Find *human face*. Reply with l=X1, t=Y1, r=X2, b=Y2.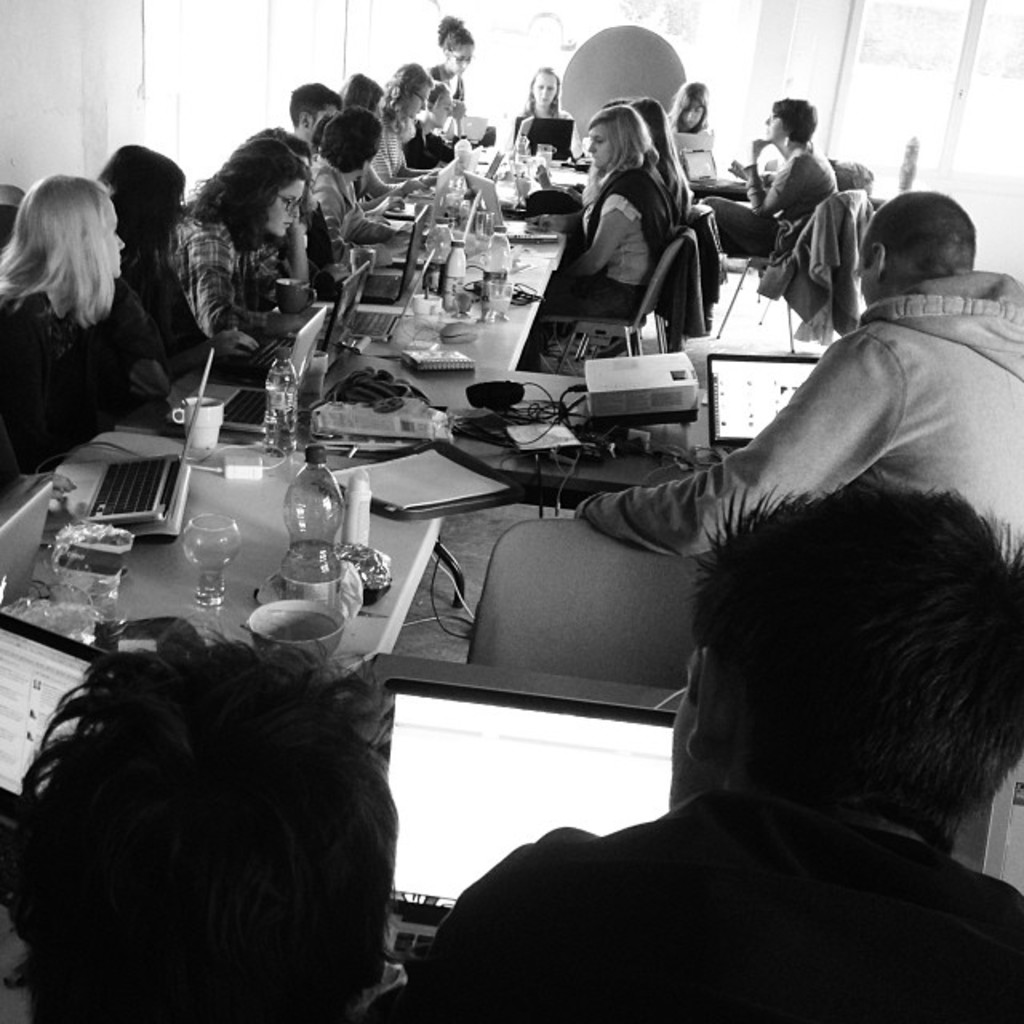
l=106, t=203, r=123, b=270.
